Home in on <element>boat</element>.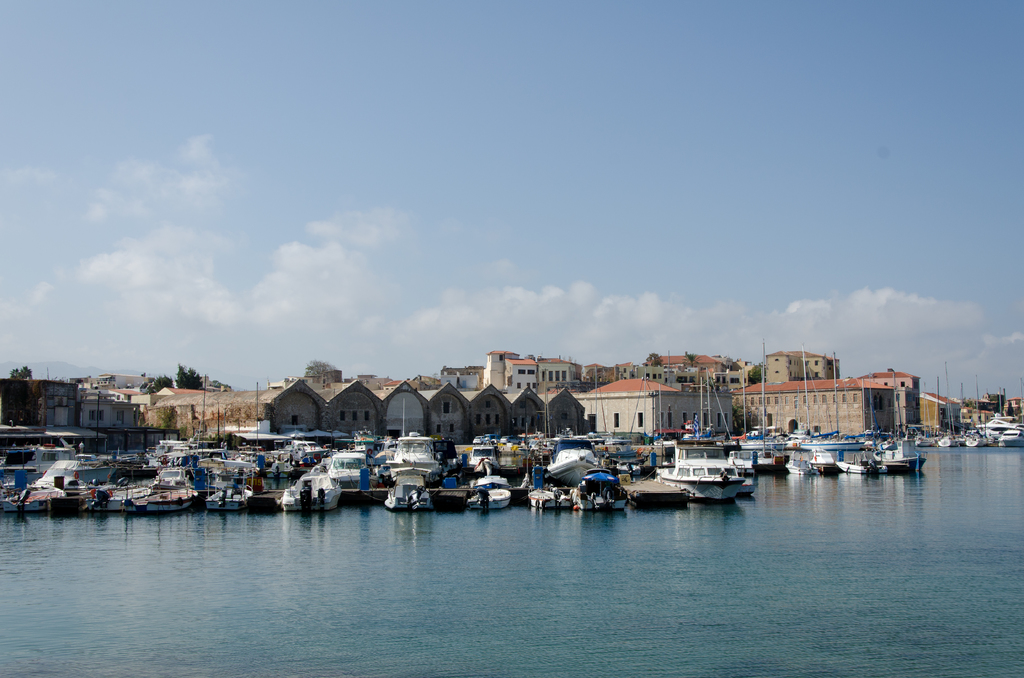
Homed in at rect(90, 483, 151, 511).
